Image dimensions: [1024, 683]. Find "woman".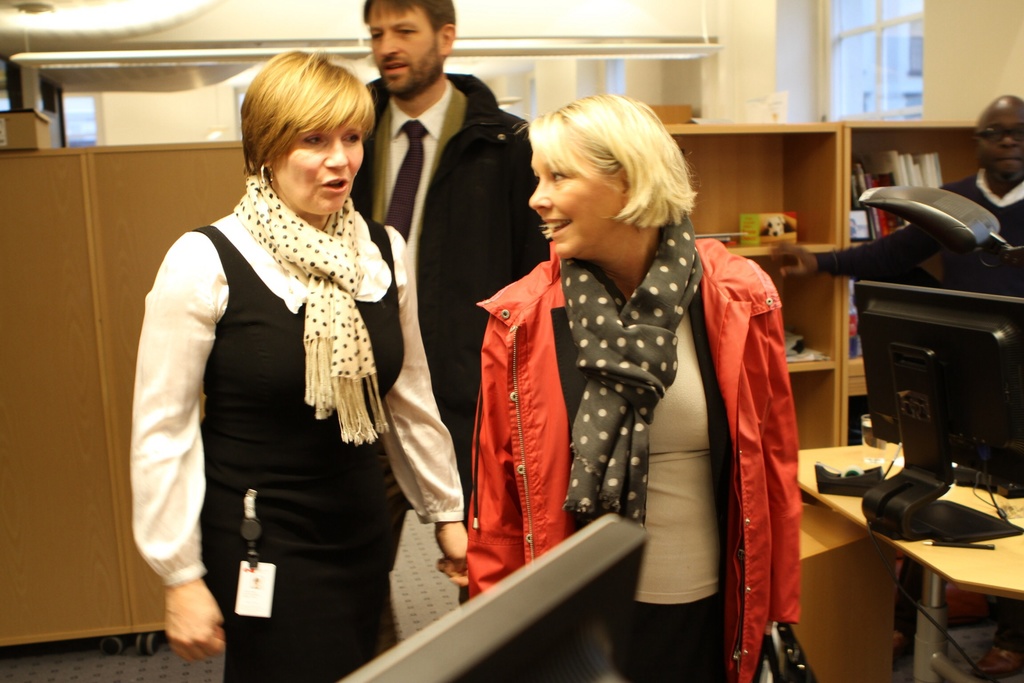
l=131, t=46, r=468, b=682.
